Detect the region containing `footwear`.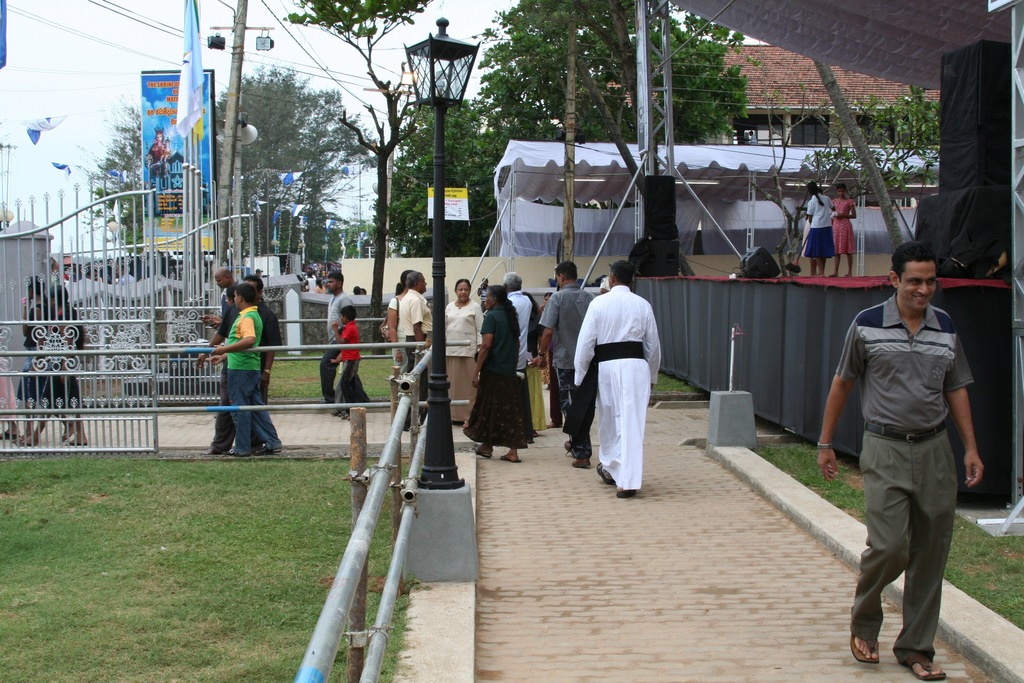
region(481, 444, 495, 460).
